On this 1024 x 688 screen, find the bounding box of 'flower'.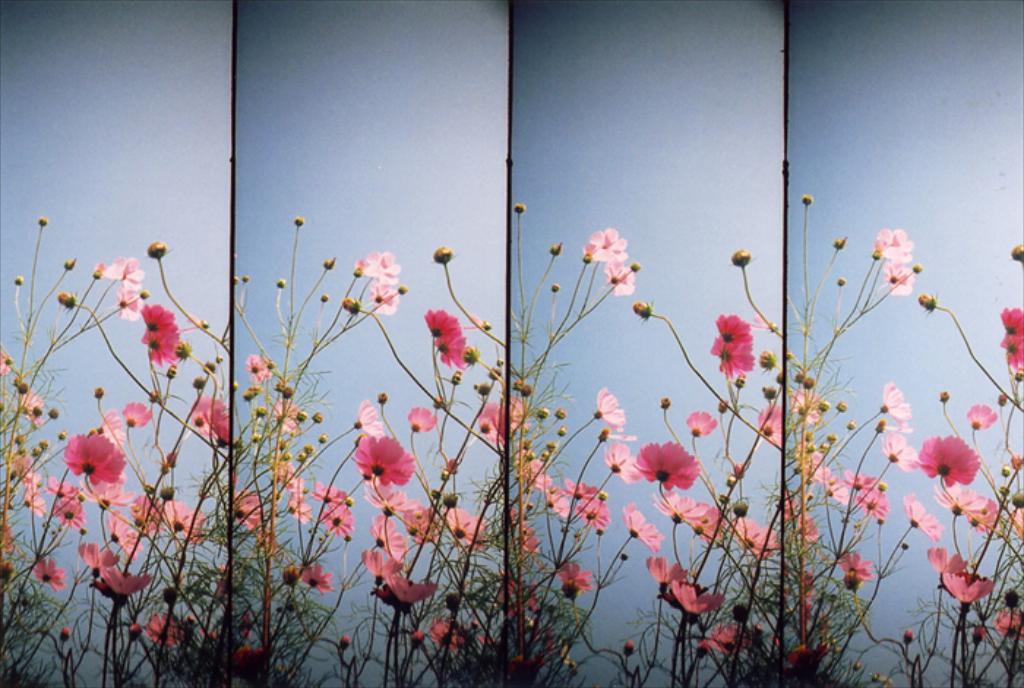
Bounding box: crop(553, 558, 598, 596).
